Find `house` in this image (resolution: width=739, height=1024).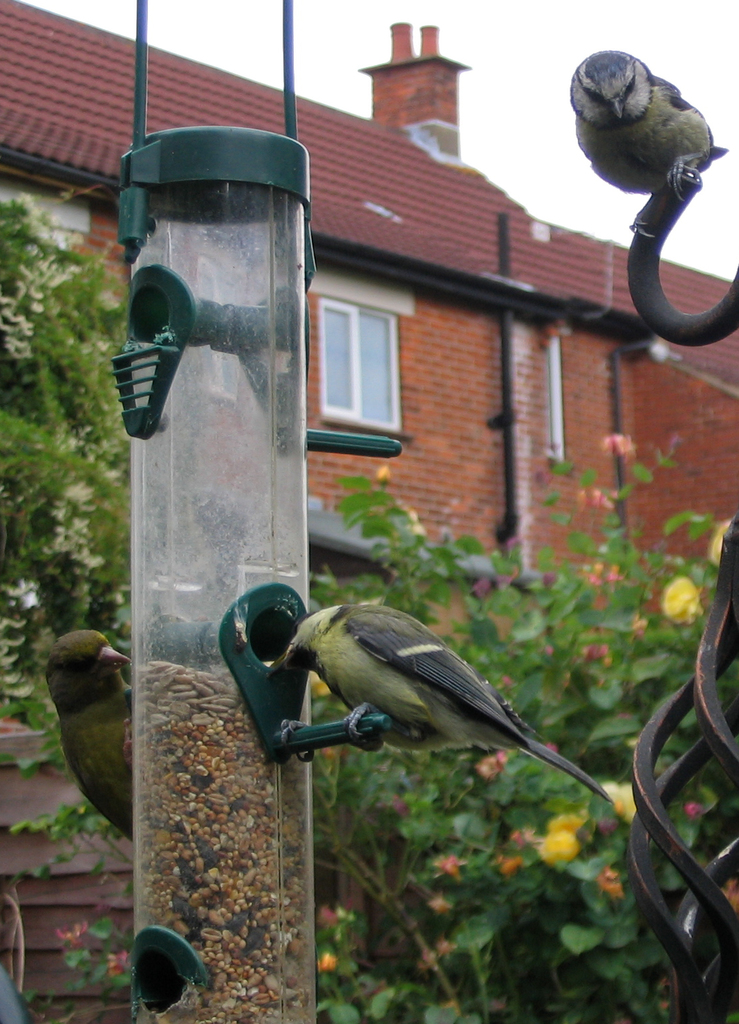
rect(0, 0, 738, 1023).
